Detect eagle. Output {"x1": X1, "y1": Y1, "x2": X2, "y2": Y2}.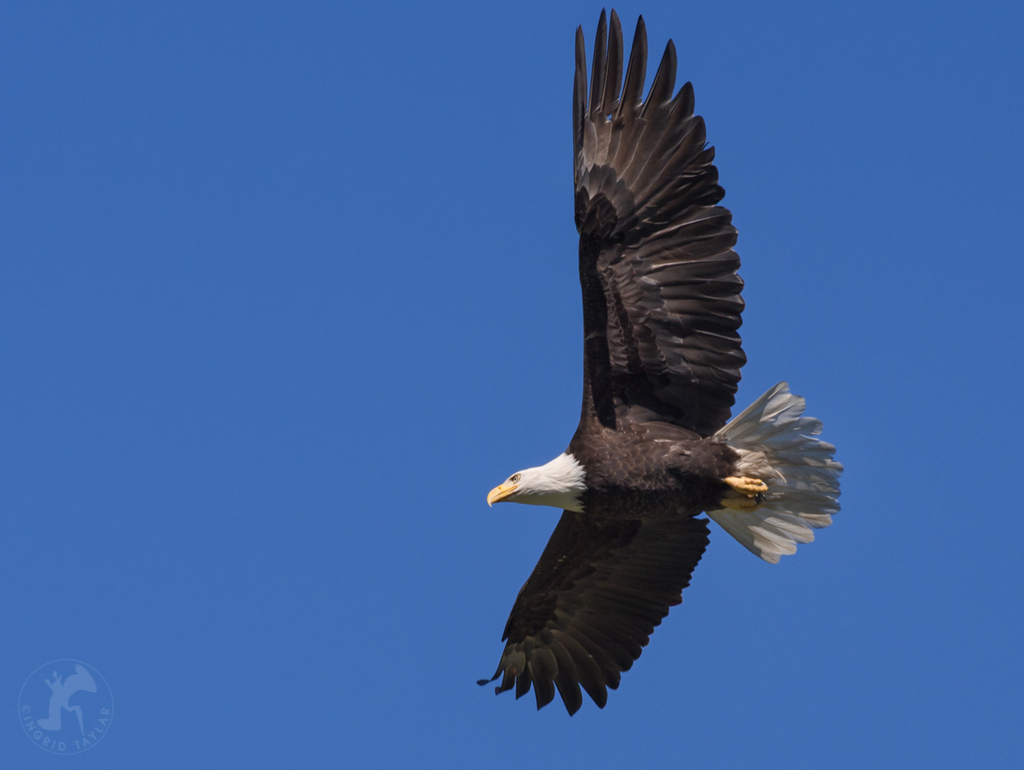
{"x1": 478, "y1": 12, "x2": 843, "y2": 715}.
